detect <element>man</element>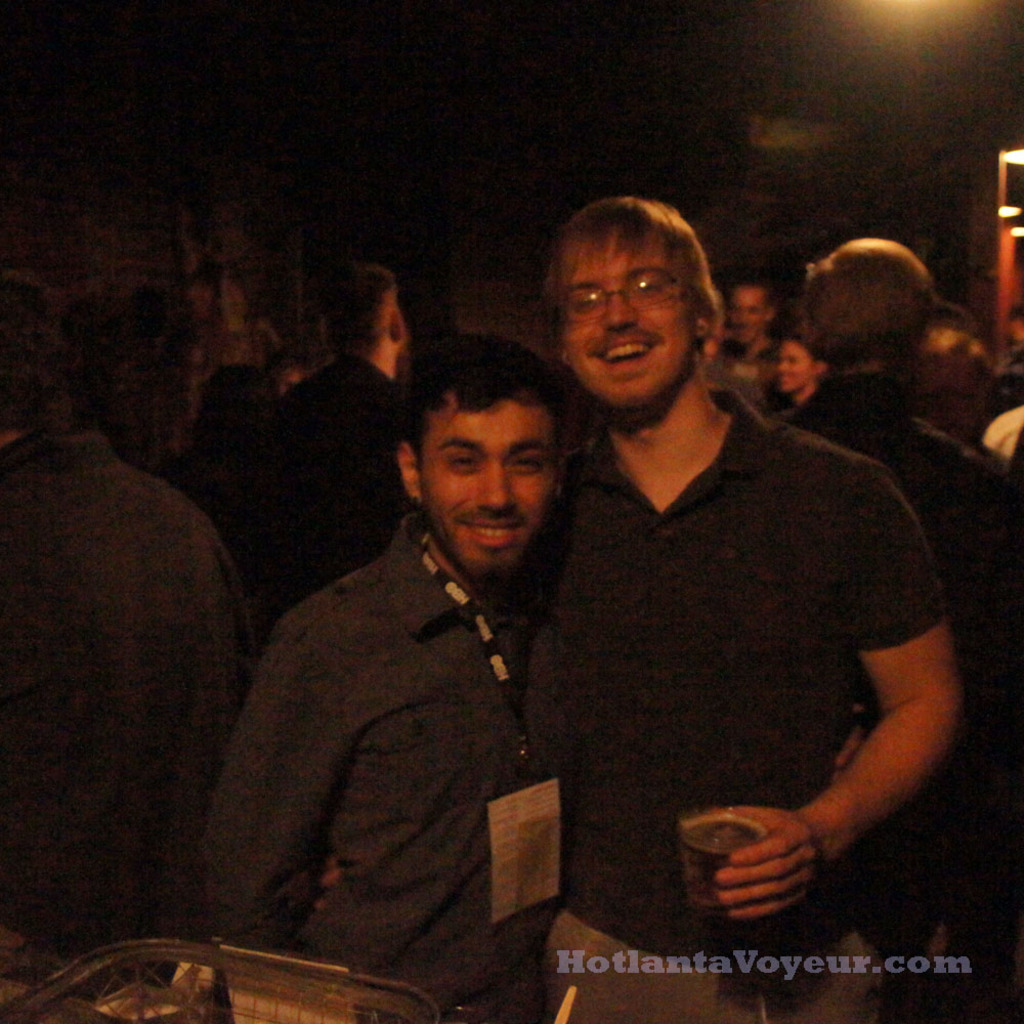
rect(0, 267, 249, 941)
